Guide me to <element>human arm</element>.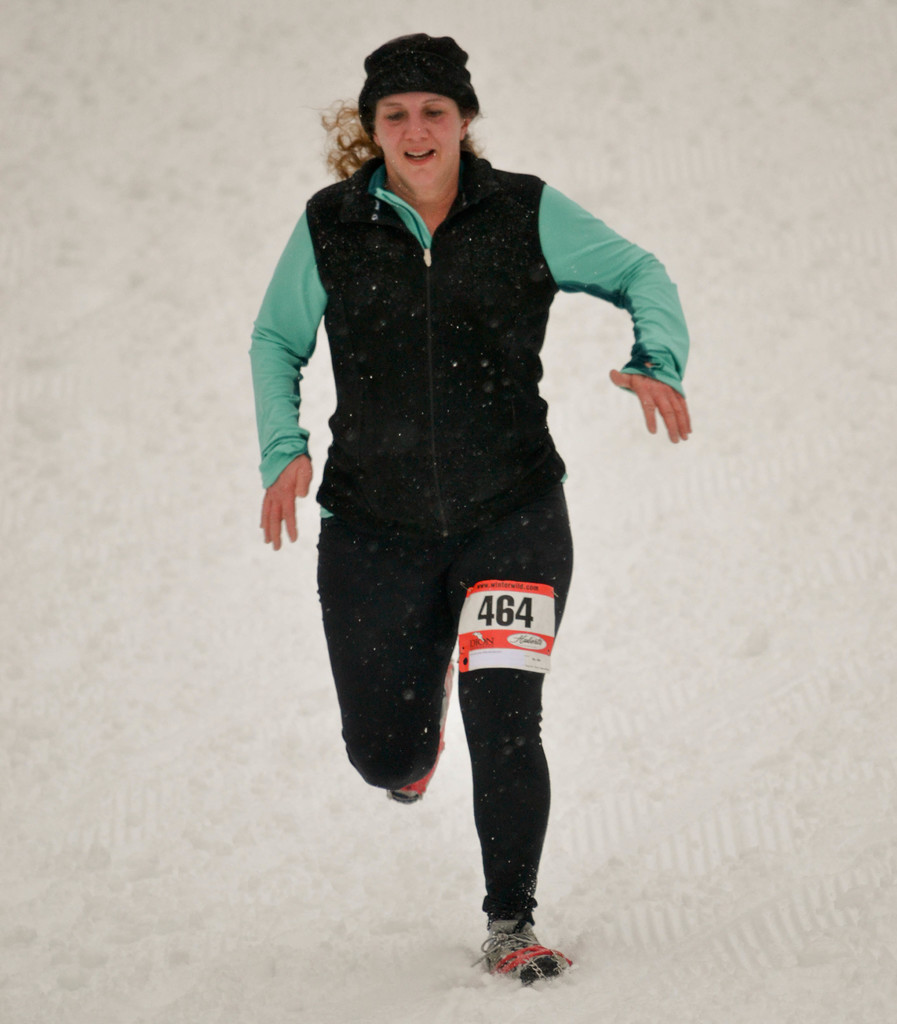
Guidance: 547, 189, 691, 460.
